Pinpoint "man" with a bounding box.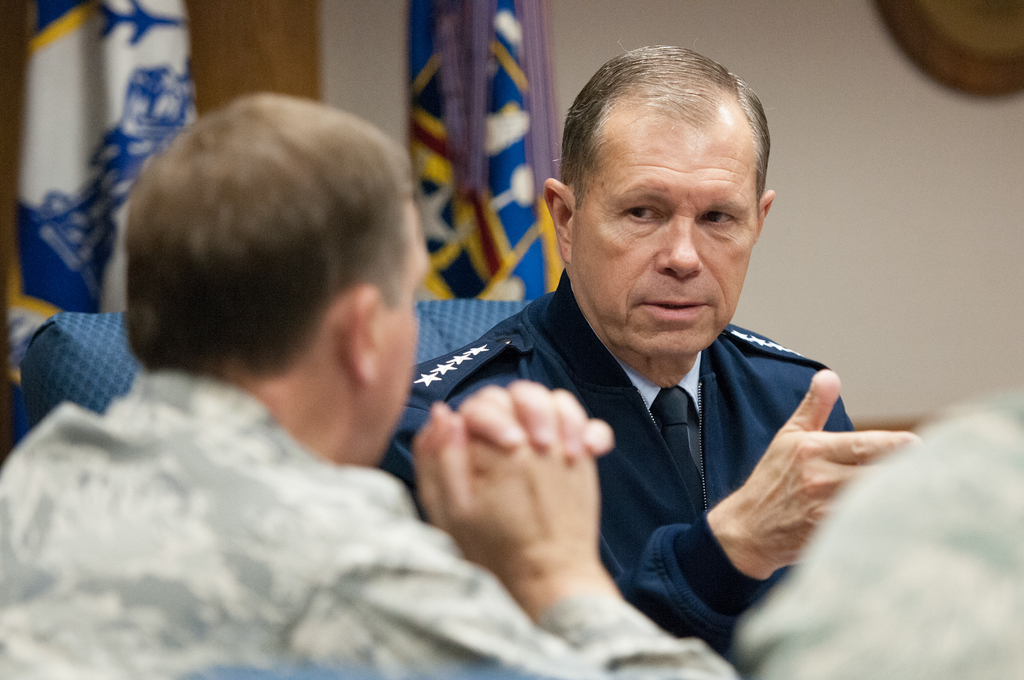
<region>364, 44, 924, 665</region>.
